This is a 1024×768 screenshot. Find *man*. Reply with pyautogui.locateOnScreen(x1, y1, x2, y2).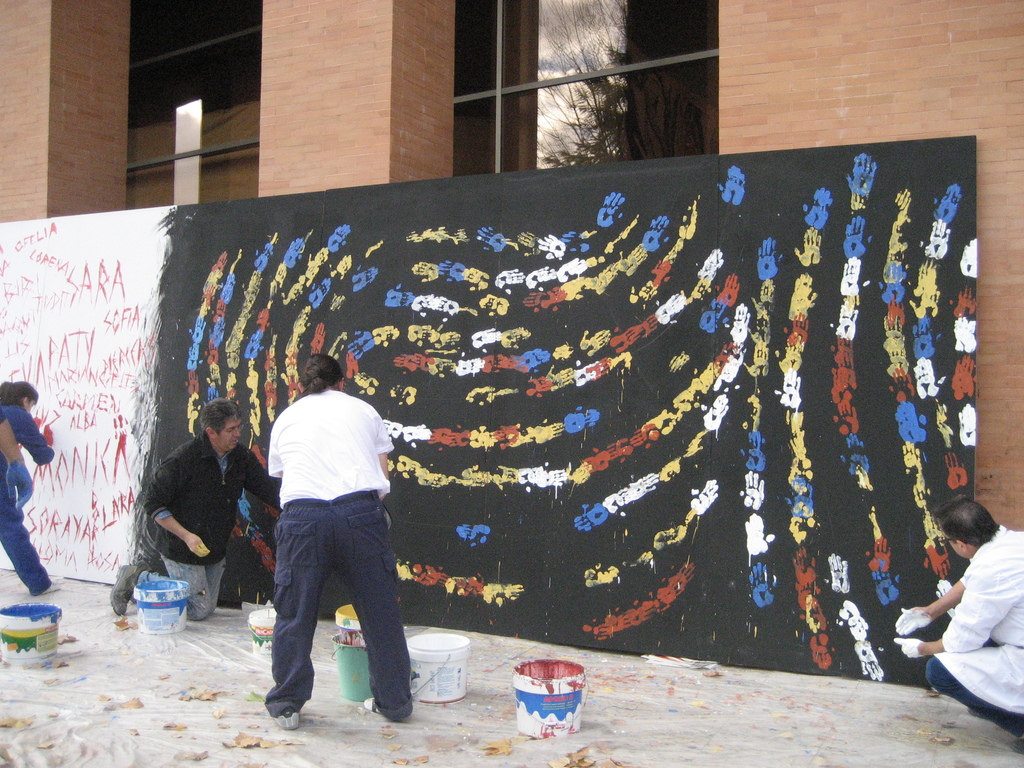
pyautogui.locateOnScreen(241, 355, 419, 737).
